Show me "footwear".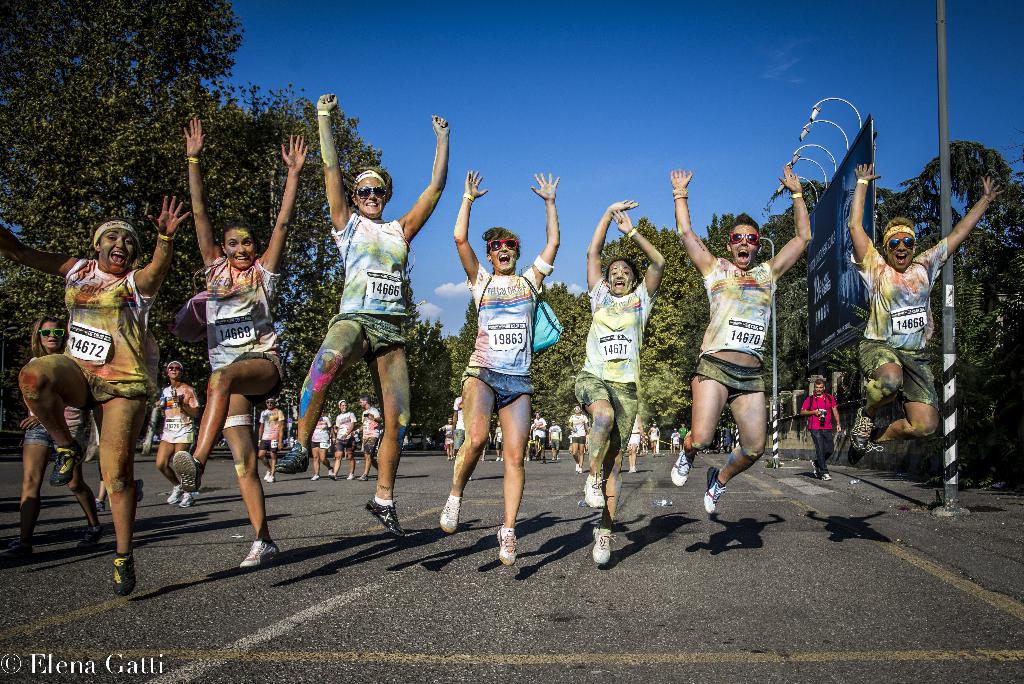
"footwear" is here: pyautogui.locateOnScreen(364, 496, 405, 537).
